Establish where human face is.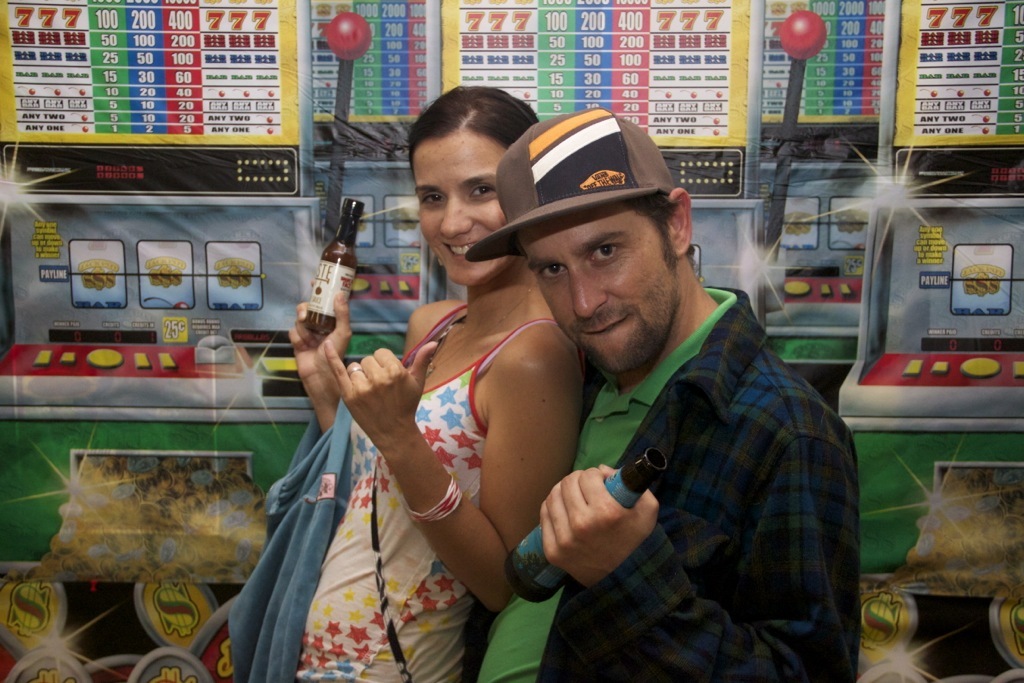
Established at box=[521, 203, 675, 376].
